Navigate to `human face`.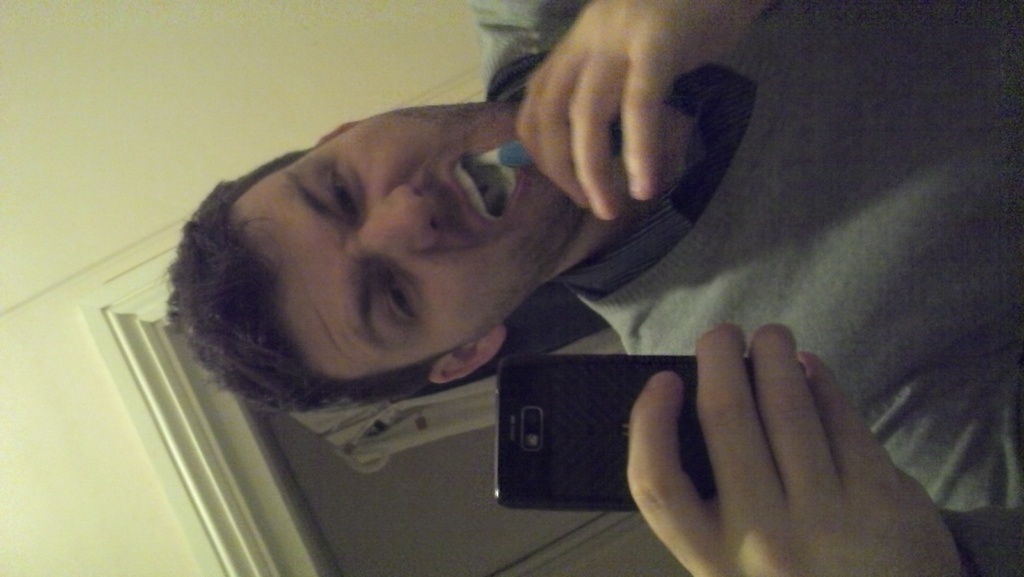
Navigation target: [left=237, top=112, right=593, bottom=372].
